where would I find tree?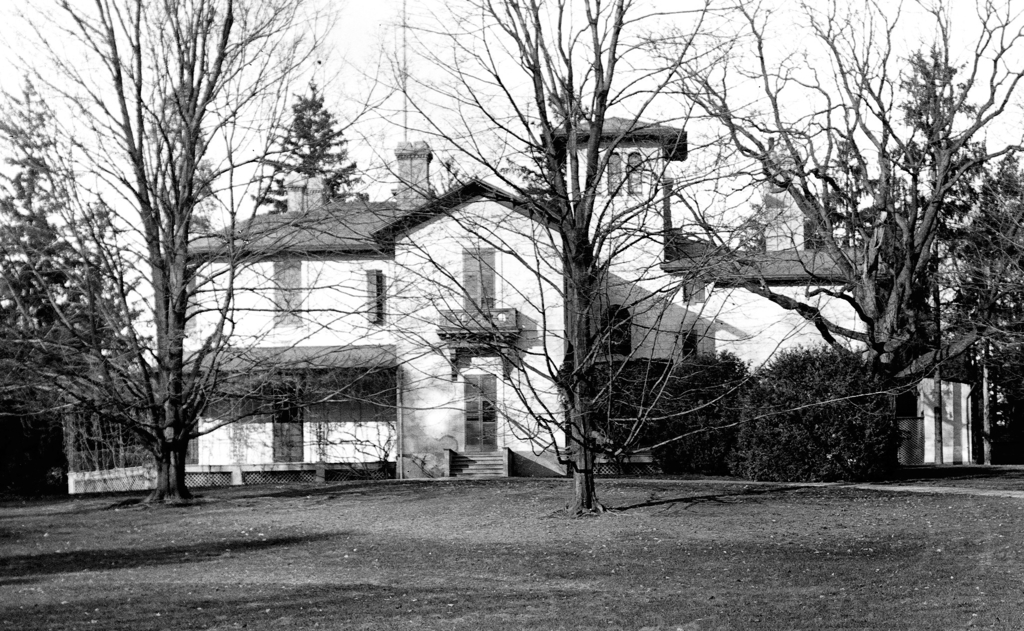
At 245,71,361,216.
